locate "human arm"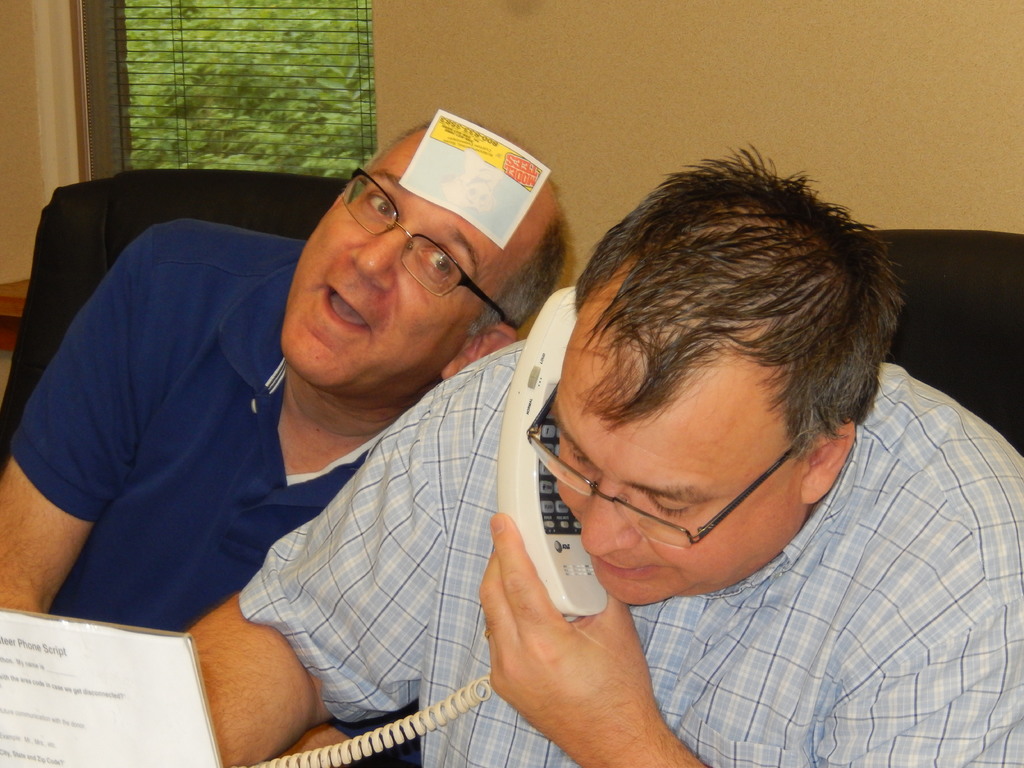
pyautogui.locateOnScreen(0, 220, 189, 615)
